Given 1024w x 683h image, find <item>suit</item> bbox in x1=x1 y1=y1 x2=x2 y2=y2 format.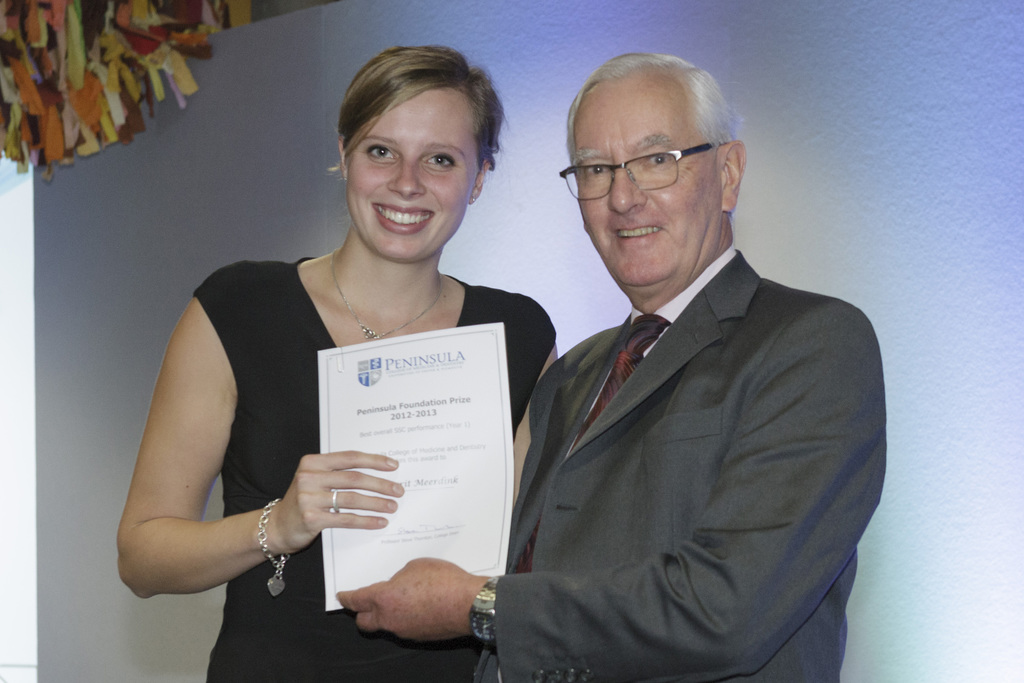
x1=476 y1=250 x2=889 y2=682.
